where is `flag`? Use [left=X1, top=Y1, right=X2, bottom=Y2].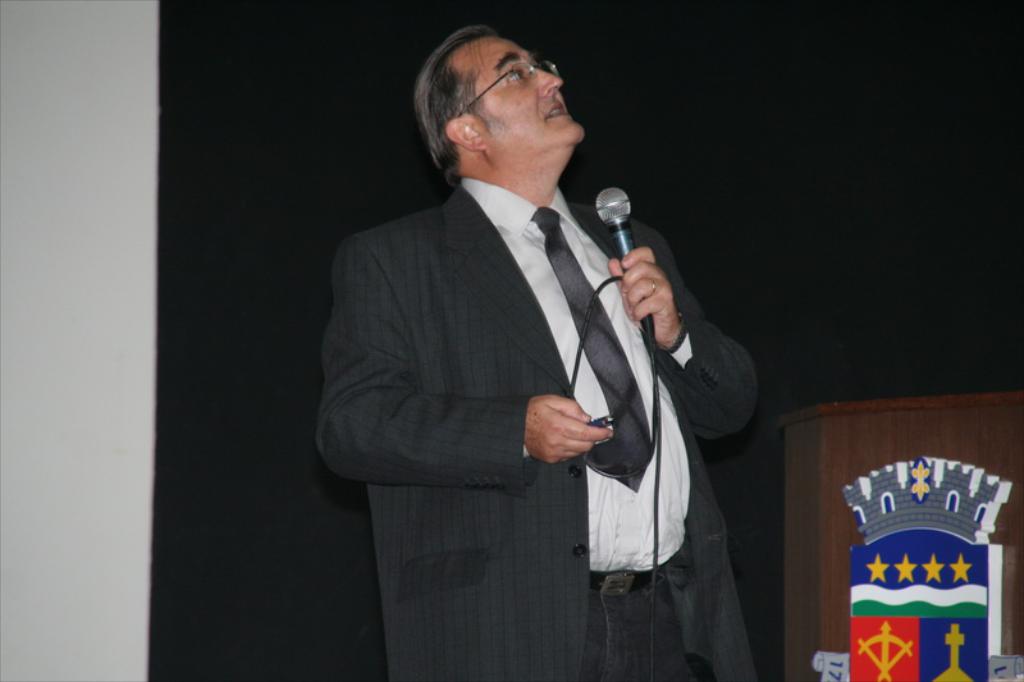
[left=855, top=545, right=998, bottom=681].
